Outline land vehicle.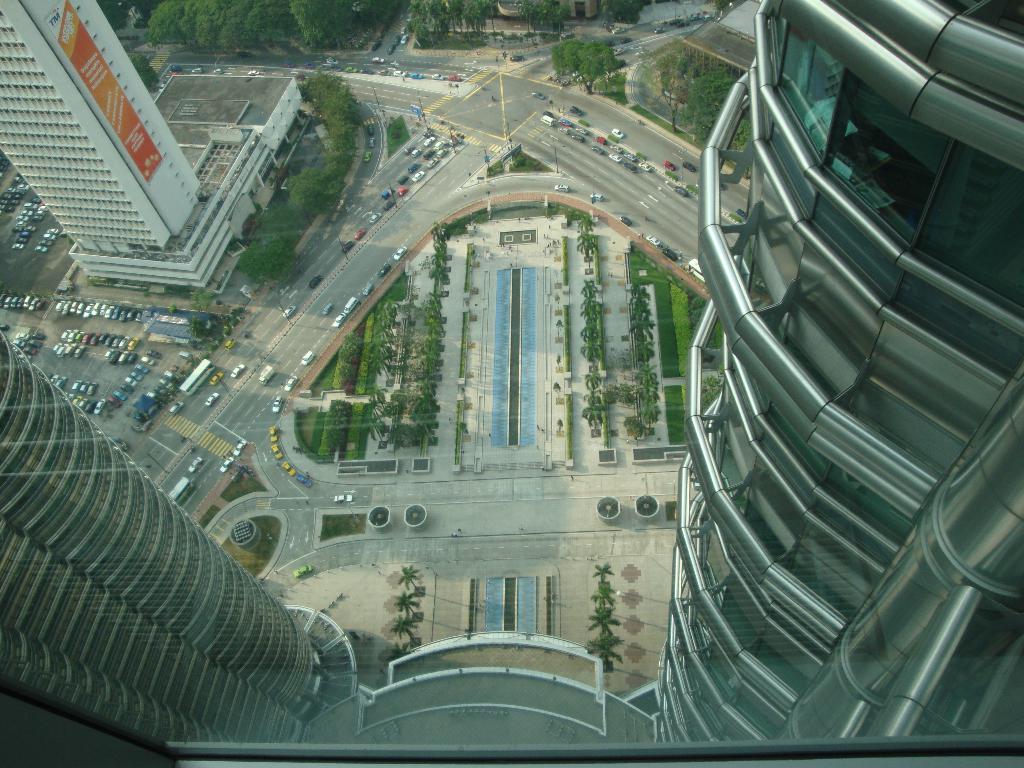
Outline: 450/140/456/145.
